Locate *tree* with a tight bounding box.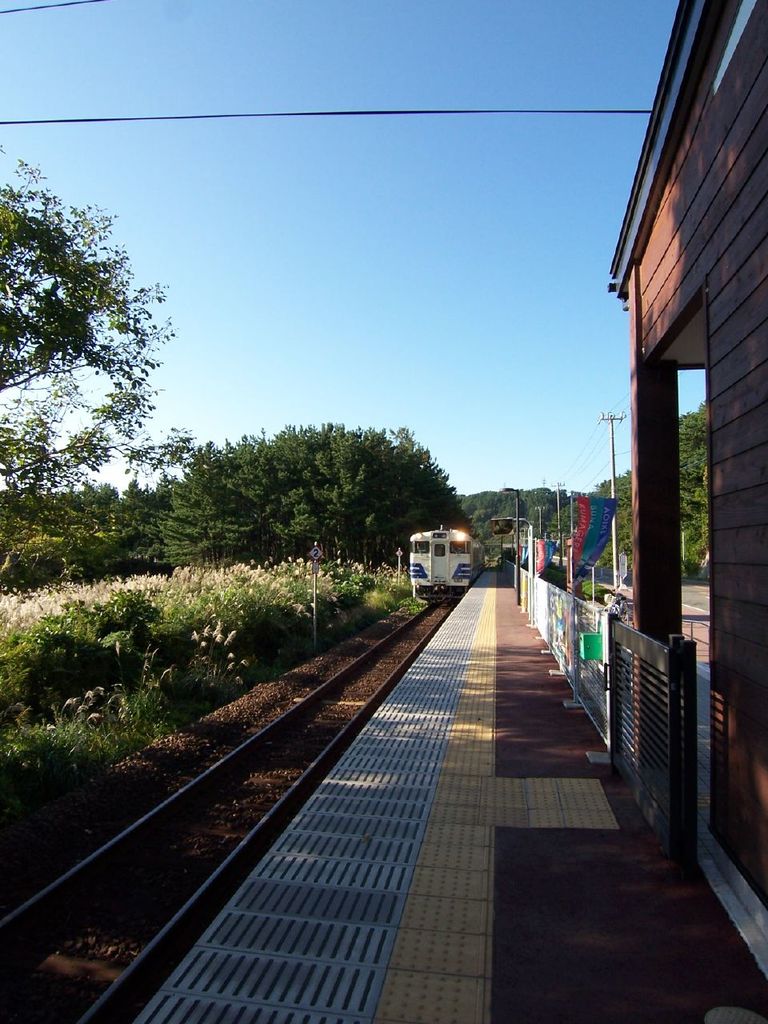
(676, 394, 708, 575).
